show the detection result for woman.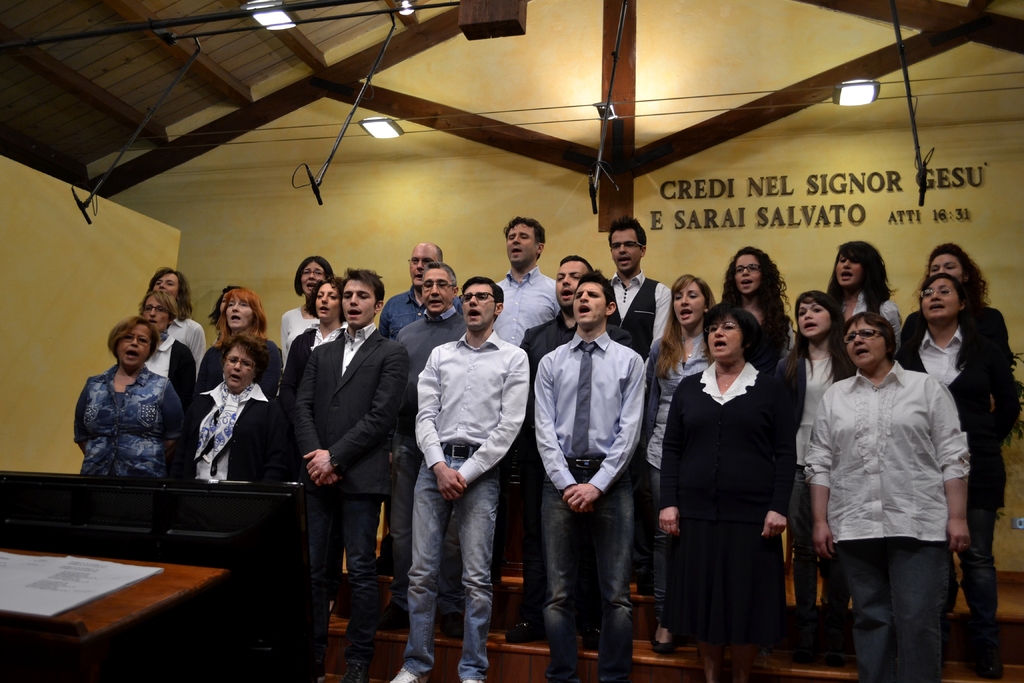
(left=614, top=267, right=745, bottom=483).
